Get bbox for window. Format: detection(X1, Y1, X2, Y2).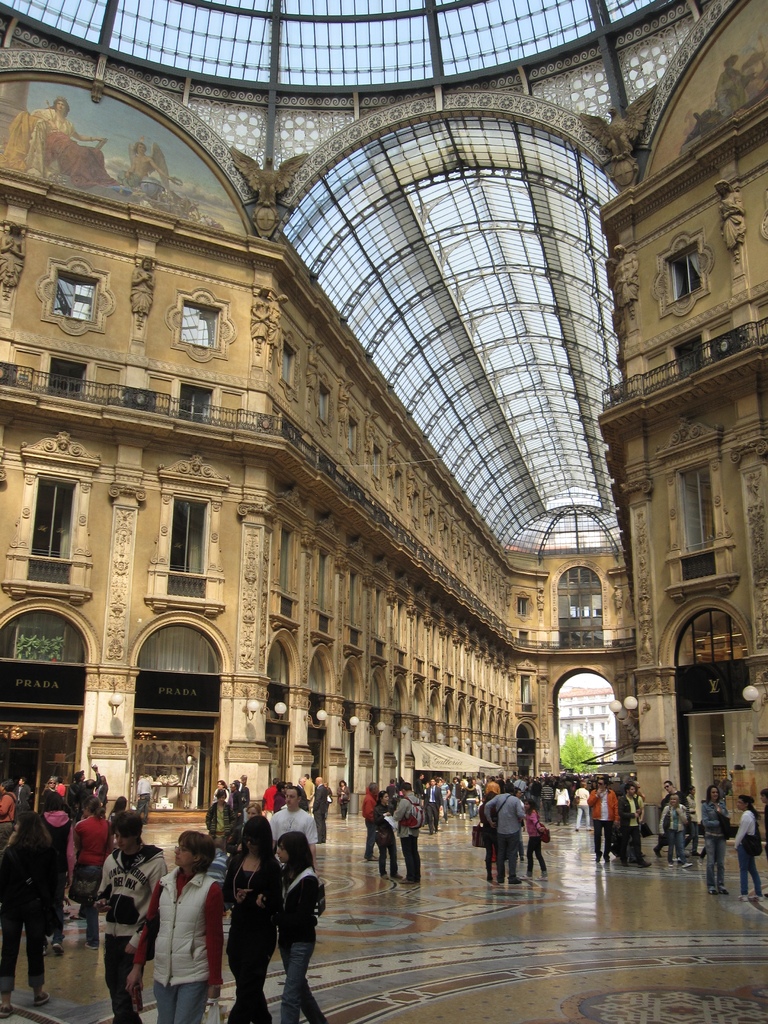
detection(587, 722, 595, 731).
